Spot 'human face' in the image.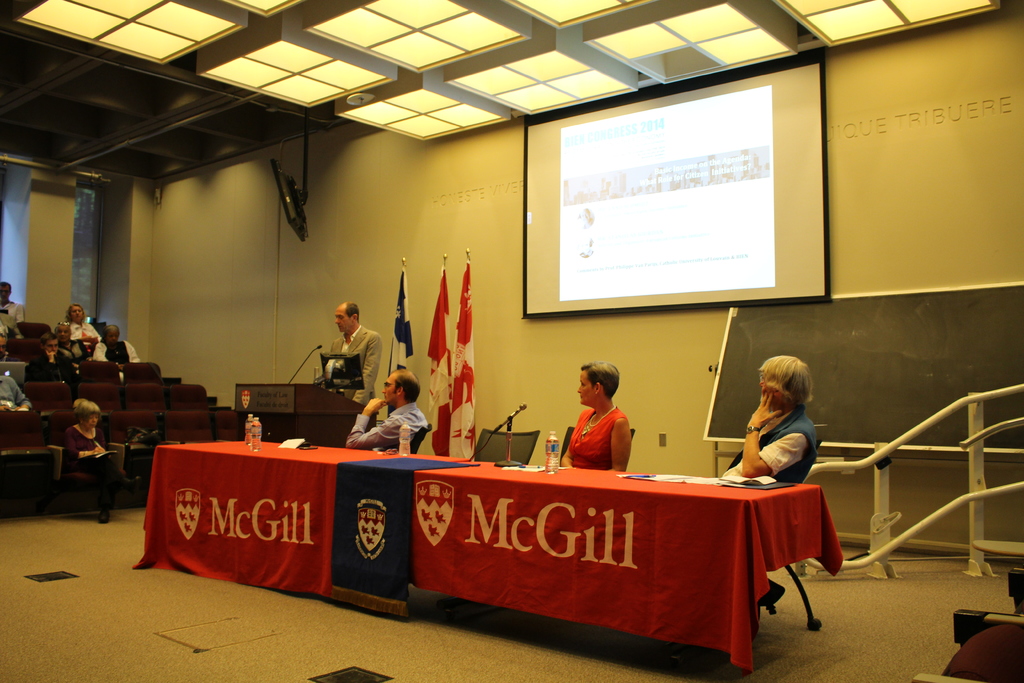
'human face' found at bbox=[80, 415, 98, 432].
